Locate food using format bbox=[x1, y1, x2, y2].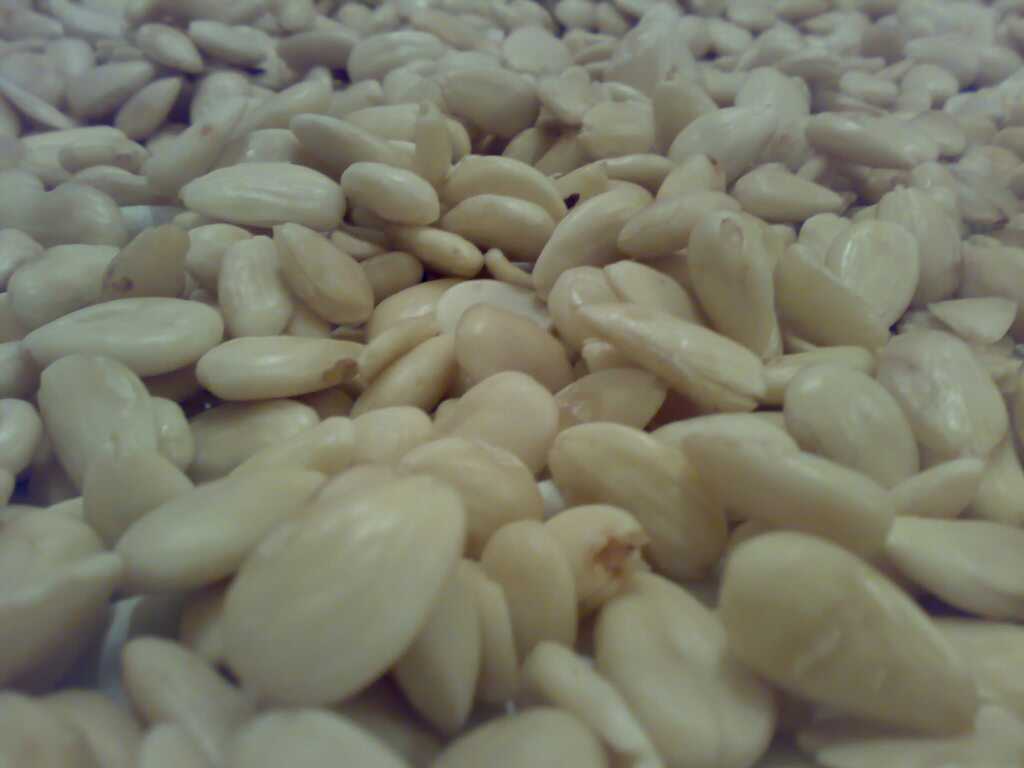
bbox=[0, 0, 1023, 767].
